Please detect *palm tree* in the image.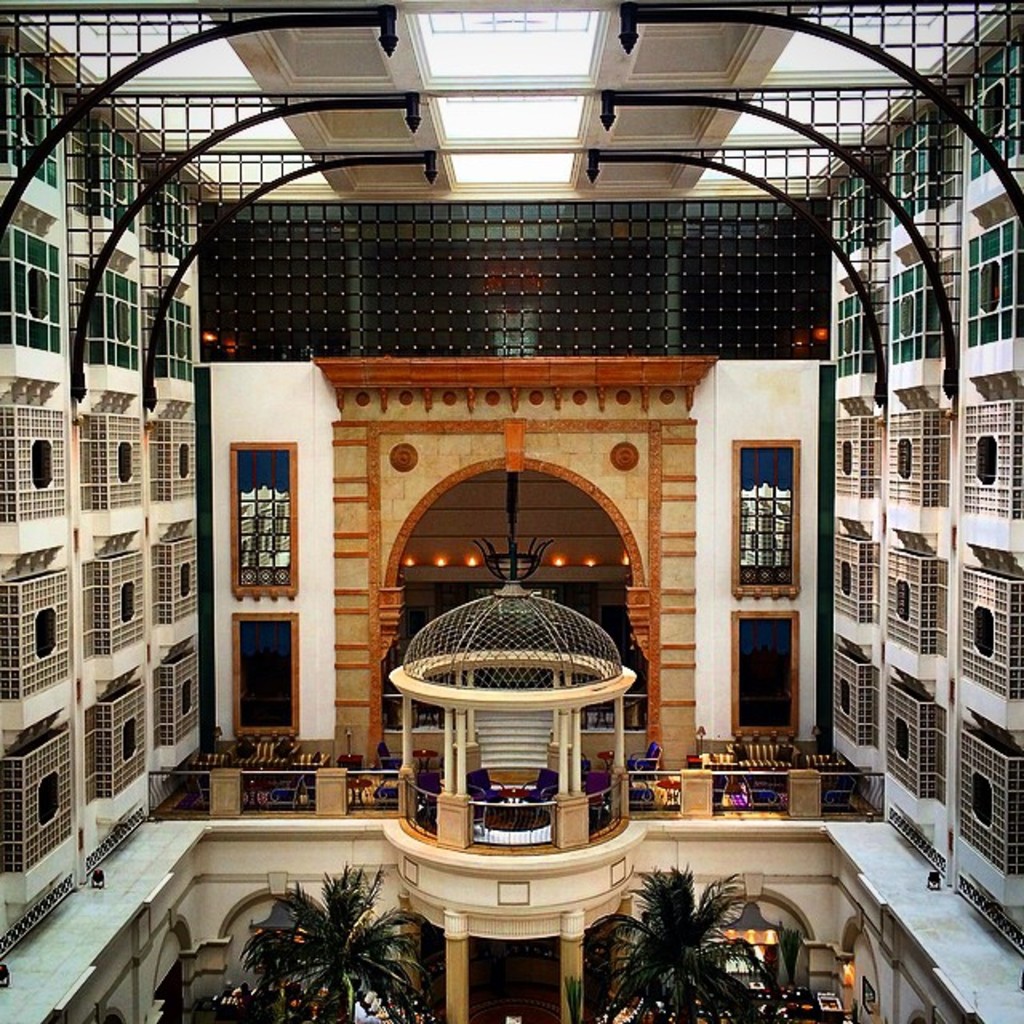
bbox=[214, 878, 429, 1022].
